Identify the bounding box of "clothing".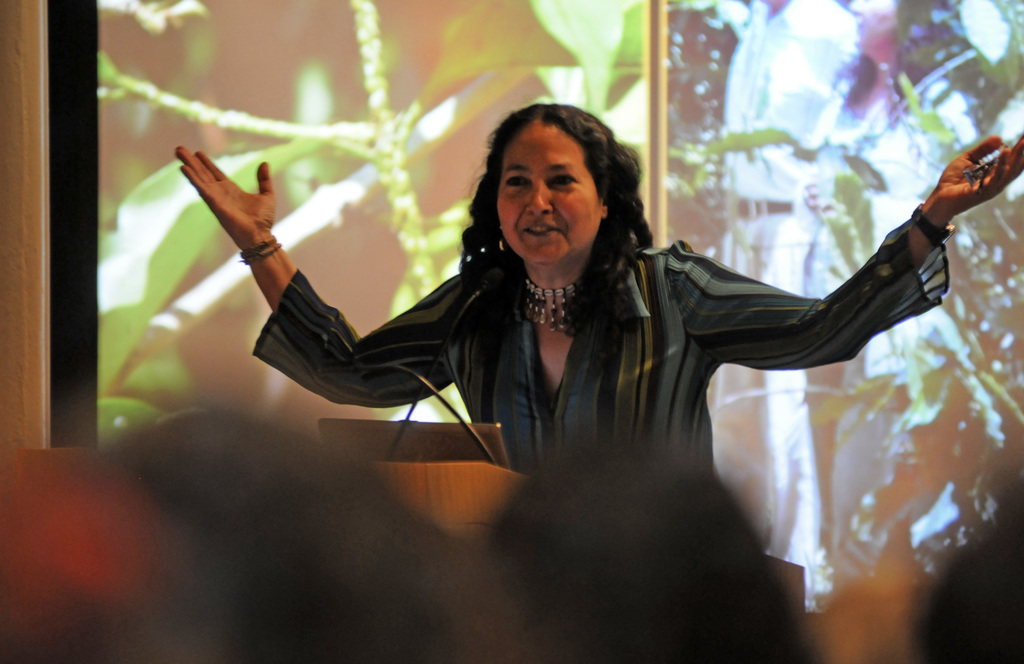
bbox(251, 239, 950, 472).
